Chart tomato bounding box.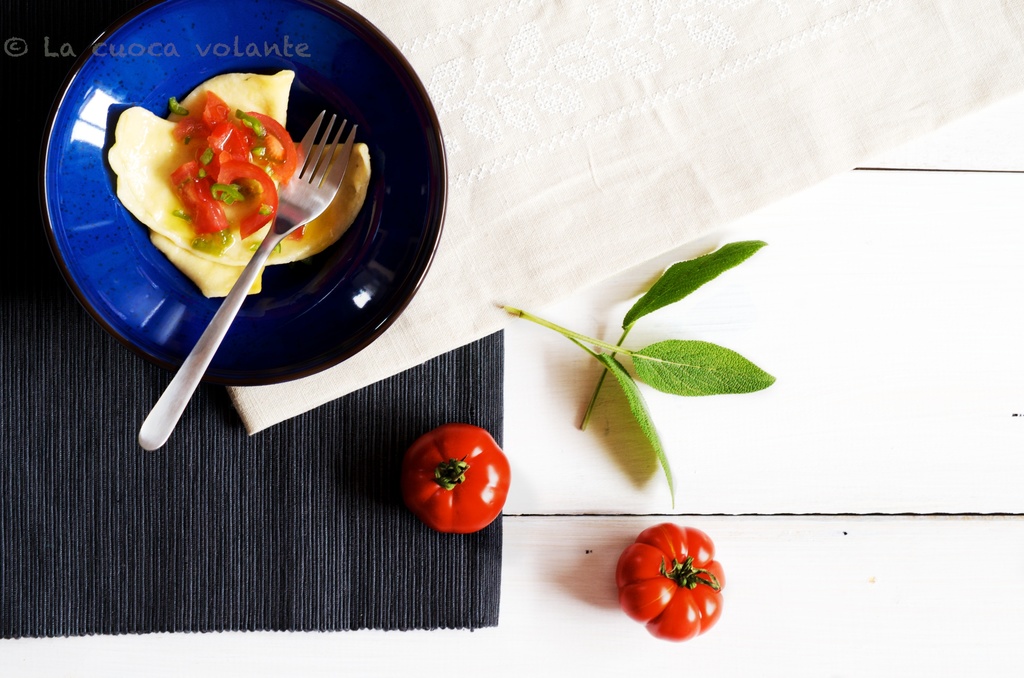
Charted: bbox(412, 426, 508, 531).
